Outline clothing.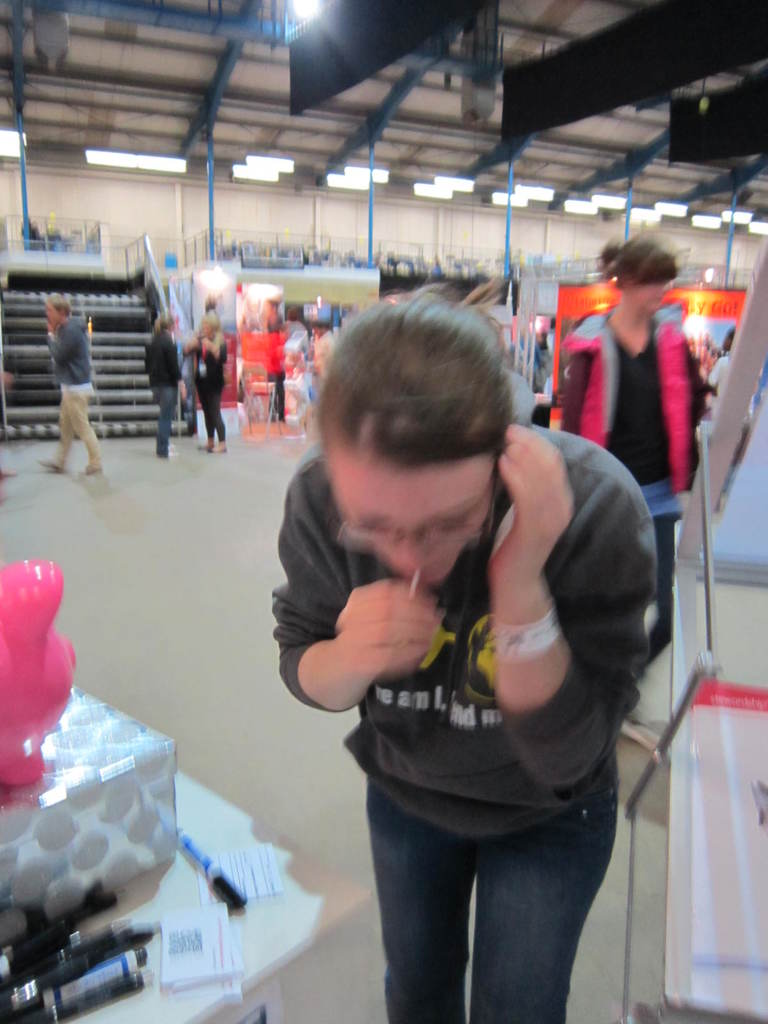
Outline: left=537, top=304, right=705, bottom=659.
